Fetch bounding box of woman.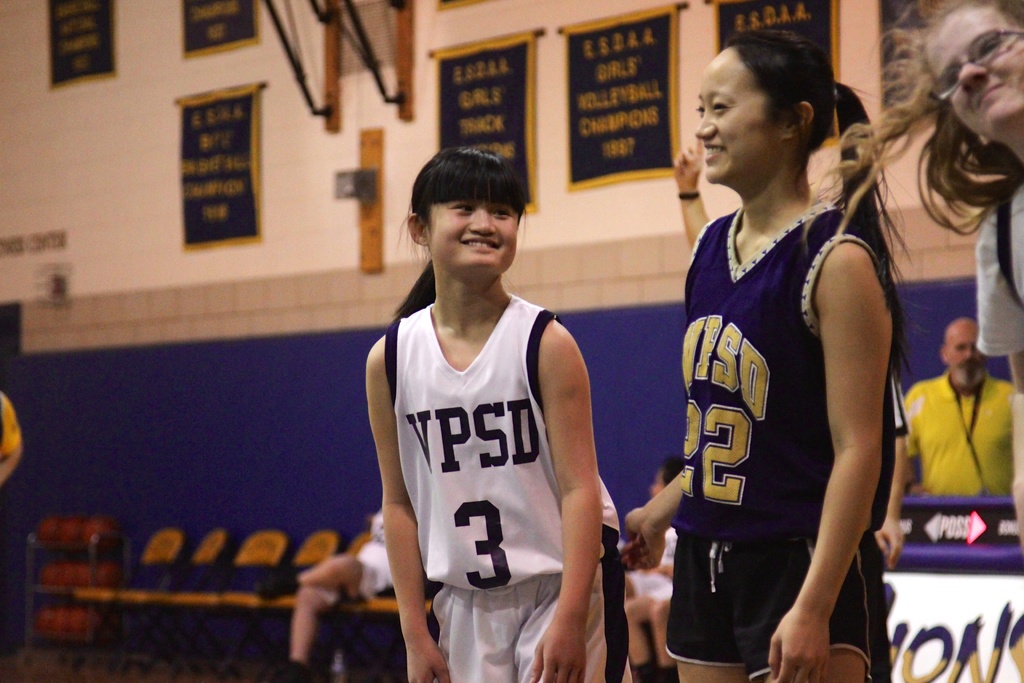
Bbox: x1=623 y1=454 x2=684 y2=682.
